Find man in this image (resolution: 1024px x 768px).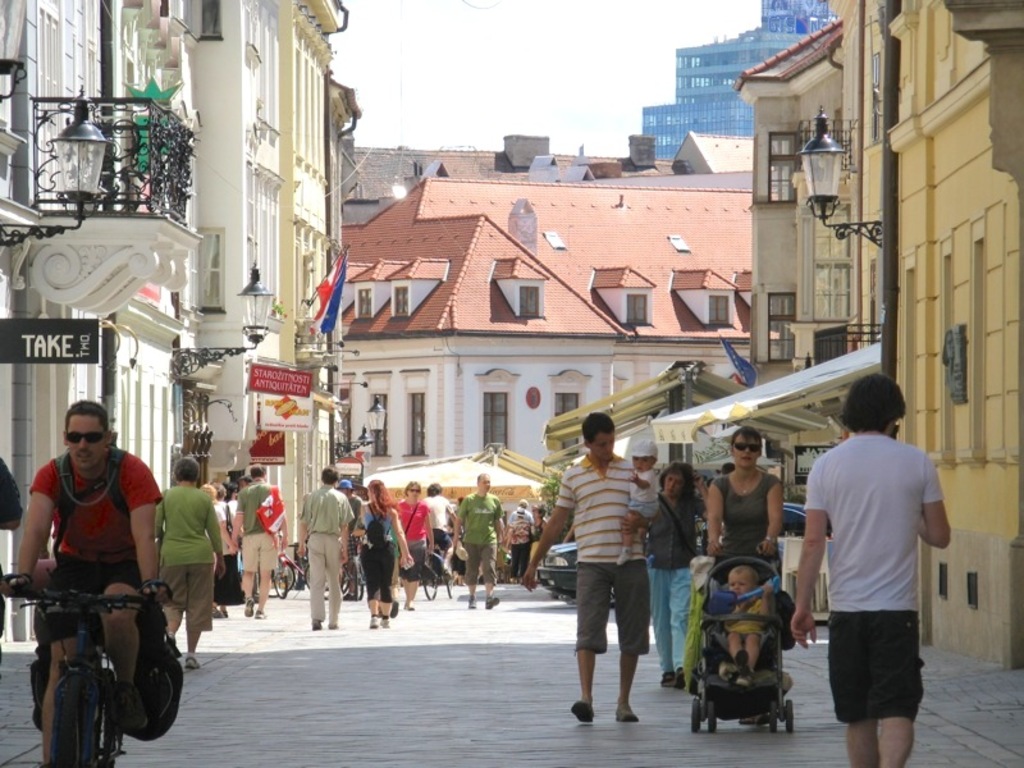
<bbox>330, 477, 369, 603</bbox>.
